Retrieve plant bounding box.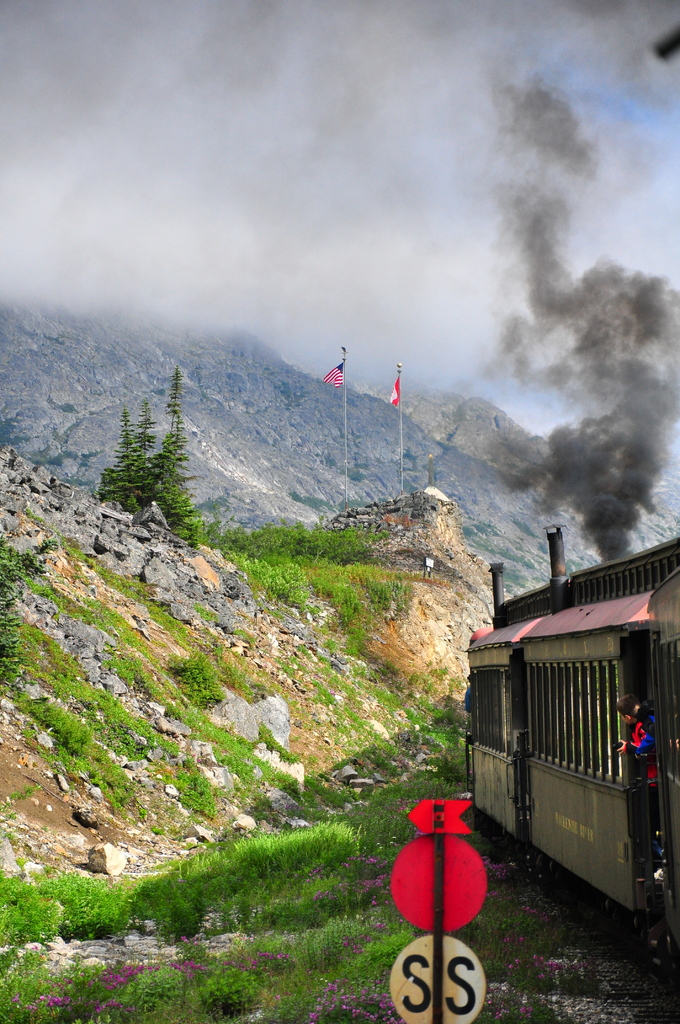
Bounding box: Rect(90, 362, 210, 548).
